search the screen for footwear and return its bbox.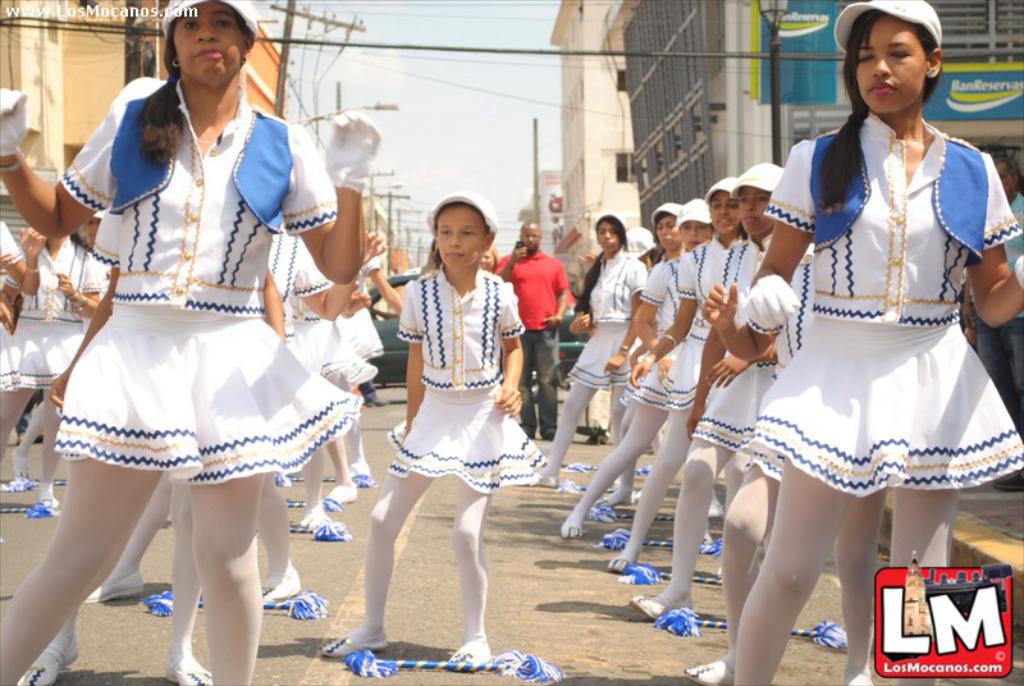
Found: 14,644,79,685.
